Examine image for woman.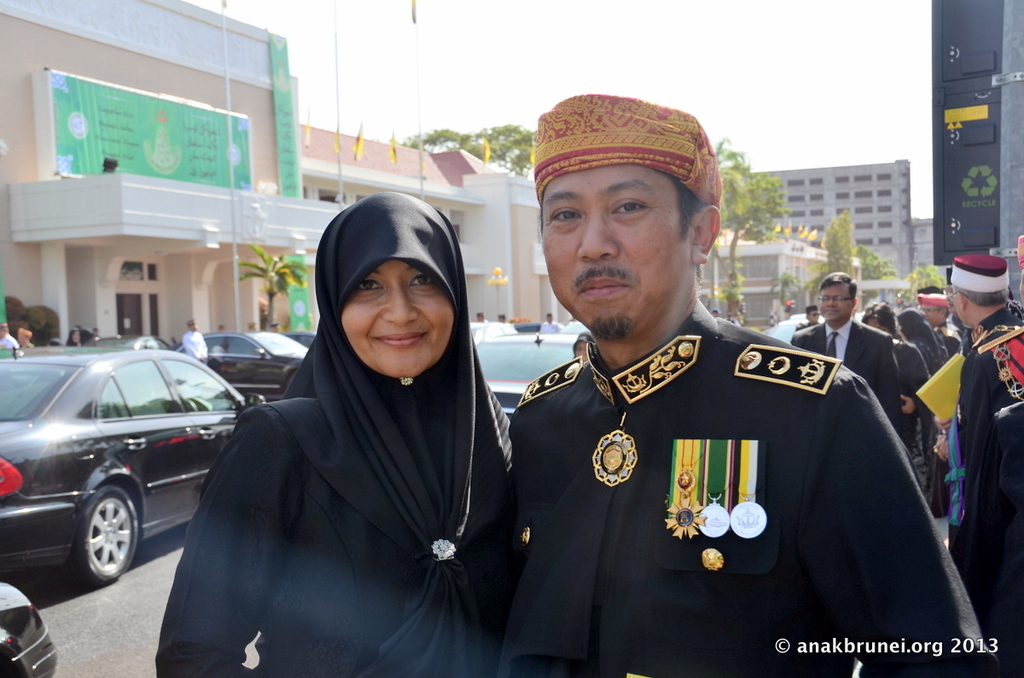
Examination result: bbox=(153, 190, 531, 677).
